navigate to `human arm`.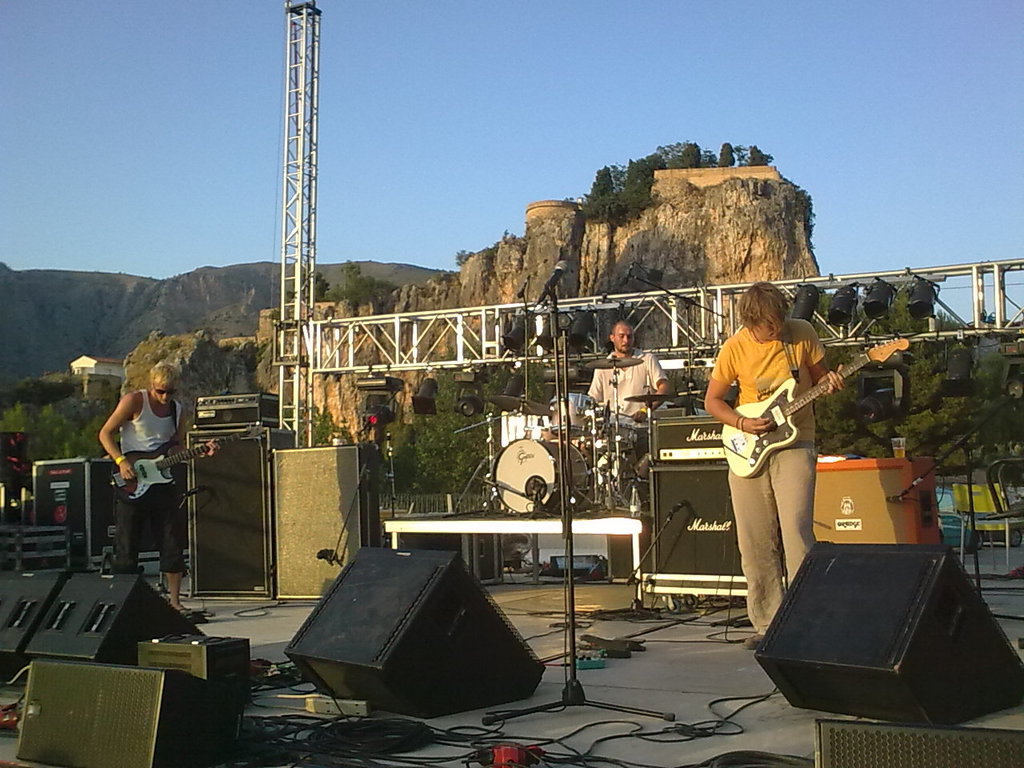
Navigation target: left=581, top=383, right=605, bottom=405.
